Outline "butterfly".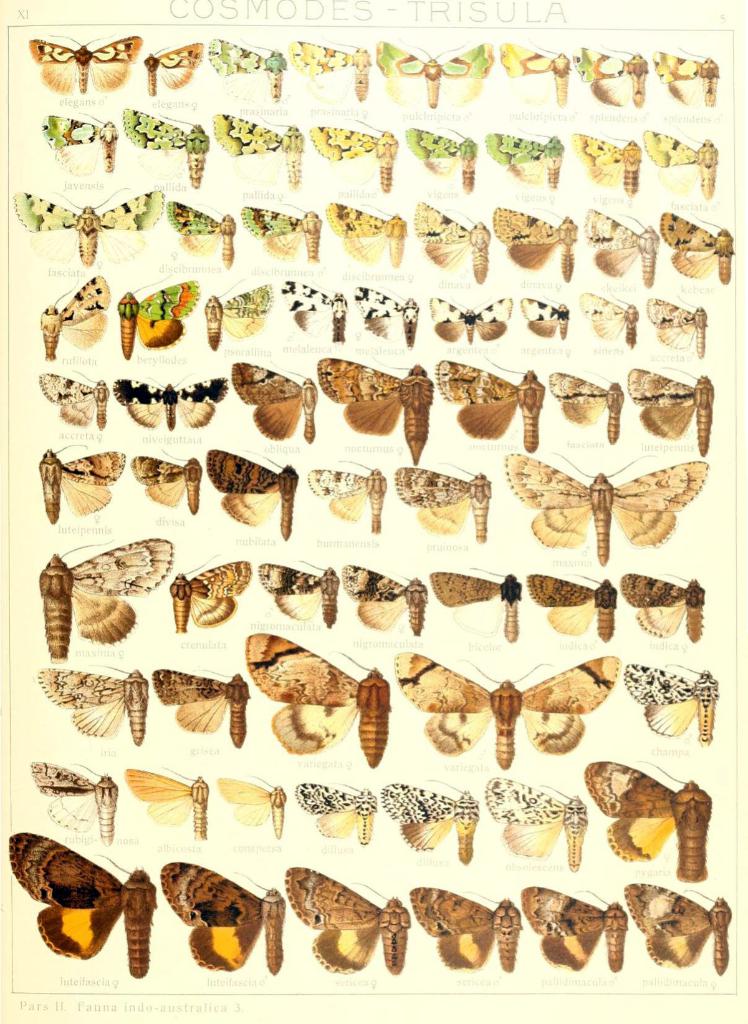
Outline: 118:109:213:194.
